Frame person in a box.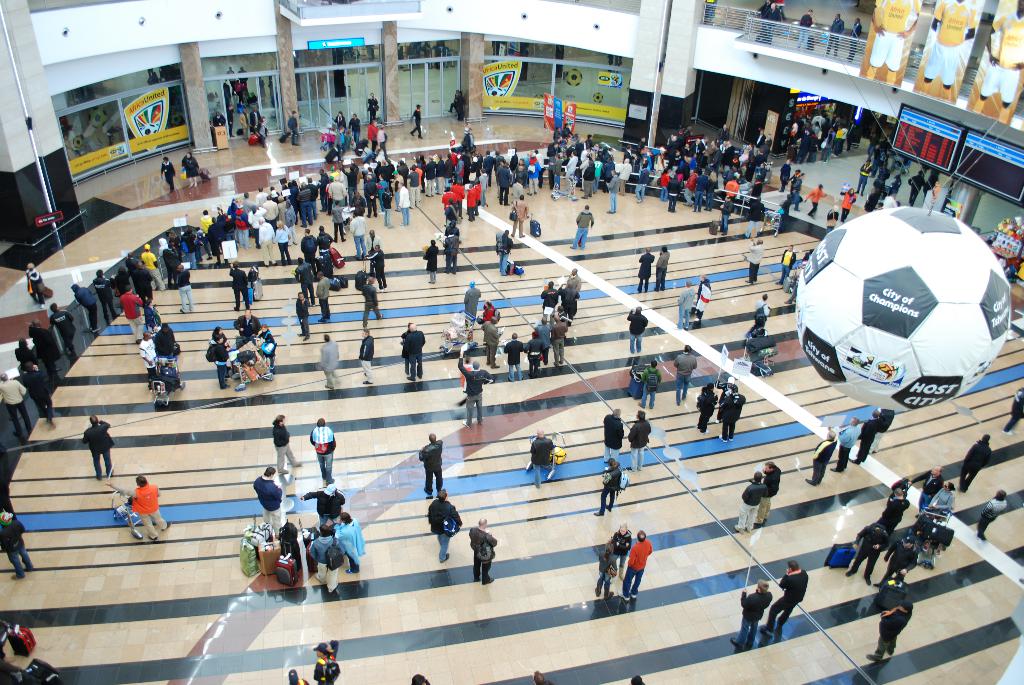
(383,188,396,228).
